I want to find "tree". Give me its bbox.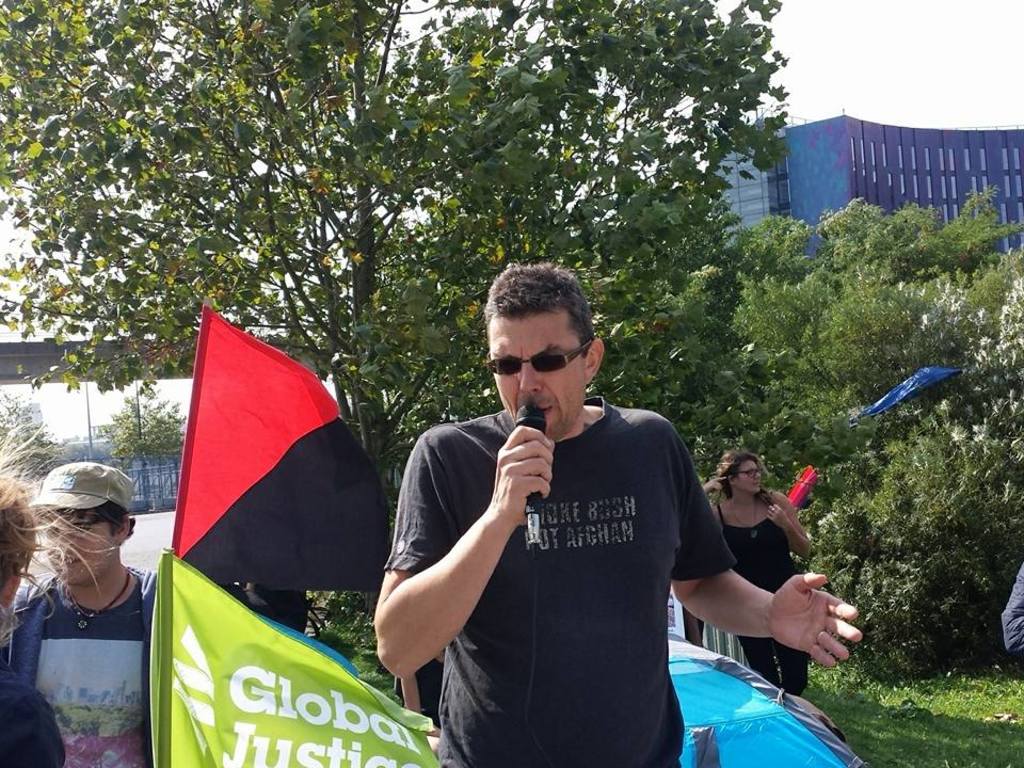
box=[111, 388, 192, 451].
